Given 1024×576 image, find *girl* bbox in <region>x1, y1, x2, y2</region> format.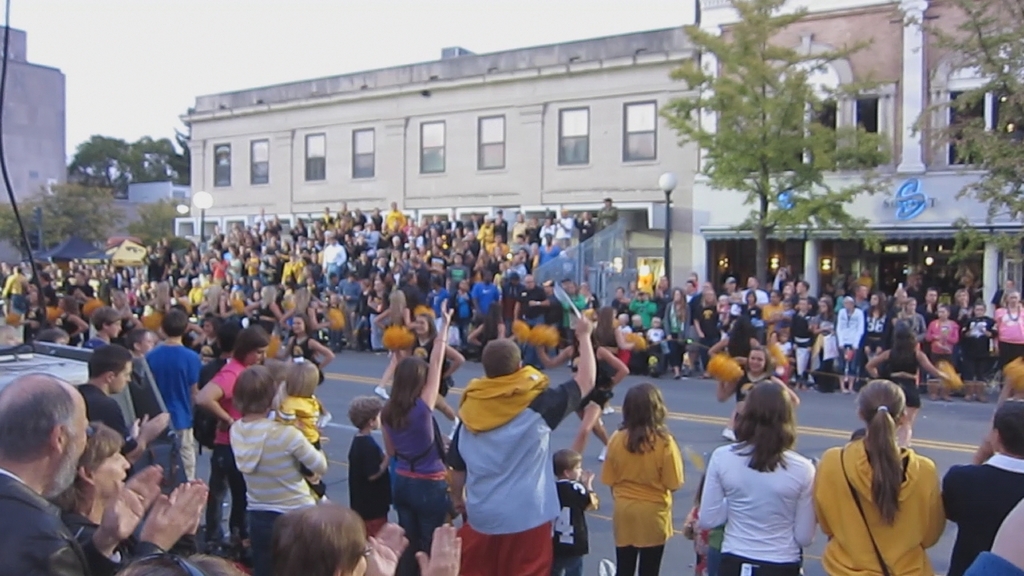
<region>536, 325, 630, 459</region>.
